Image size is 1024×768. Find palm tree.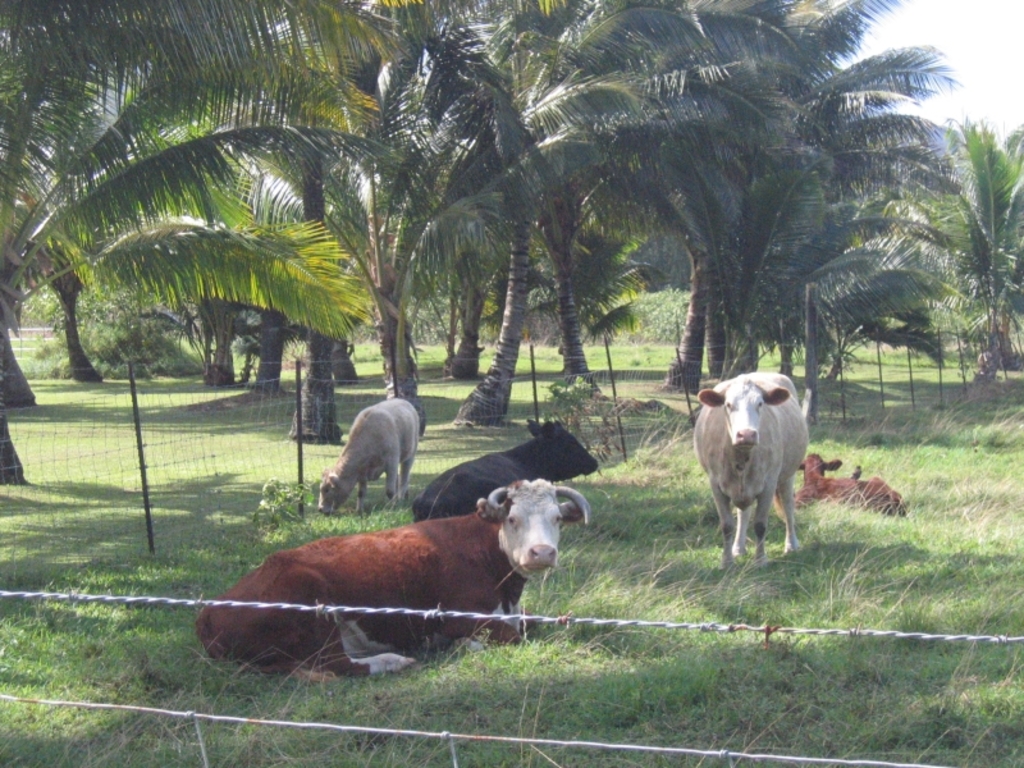
(392, 4, 710, 439).
